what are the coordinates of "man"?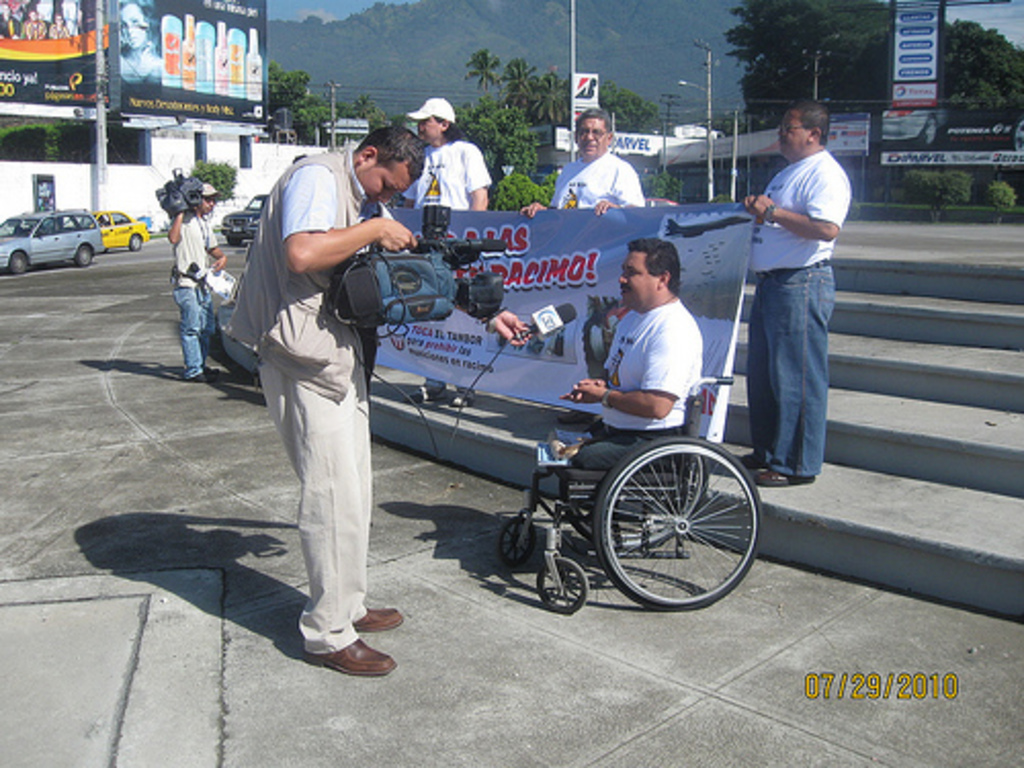
crop(399, 96, 494, 205).
